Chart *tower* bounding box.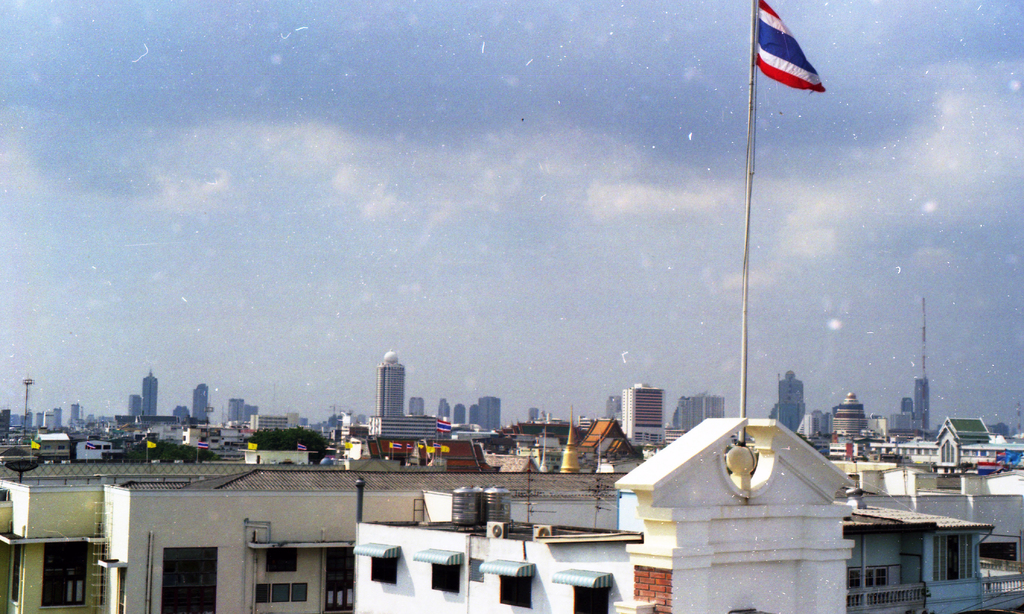
Charted: [241, 403, 260, 434].
